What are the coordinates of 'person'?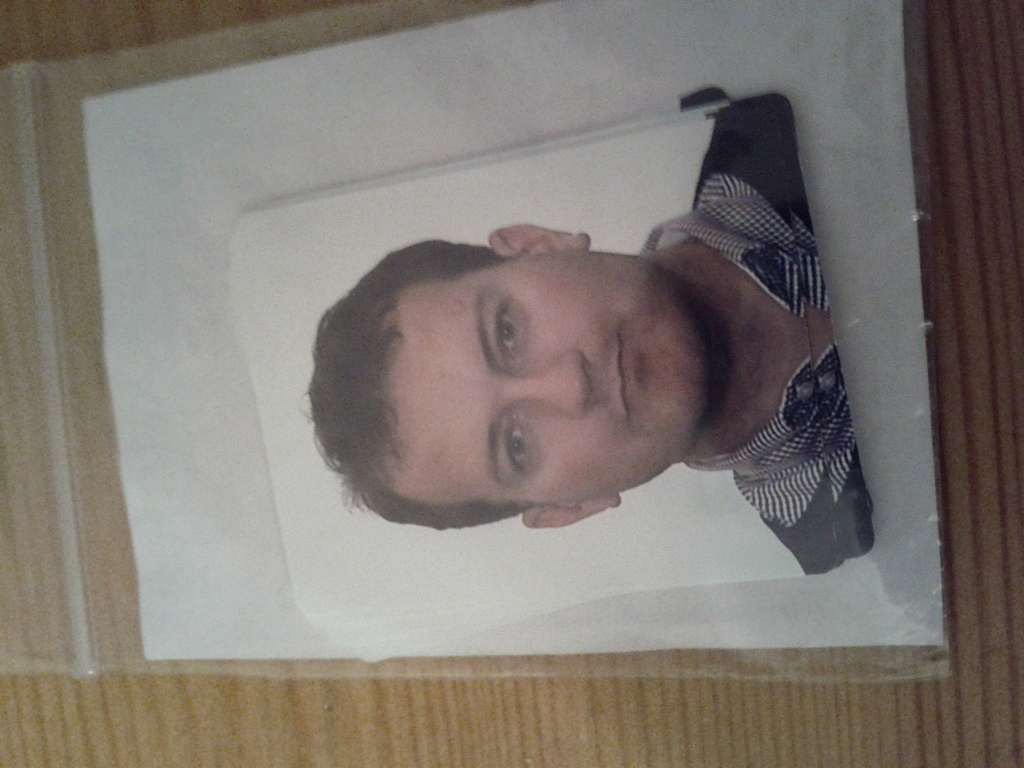
(259,122,872,645).
